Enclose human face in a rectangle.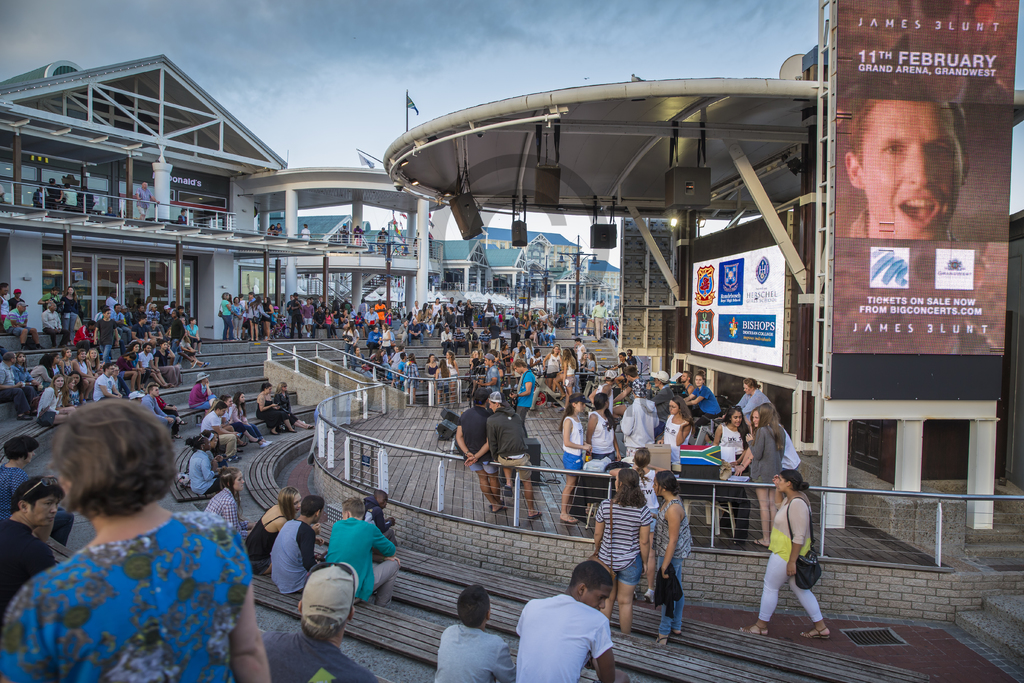
{"left": 140, "top": 179, "right": 150, "bottom": 189}.
